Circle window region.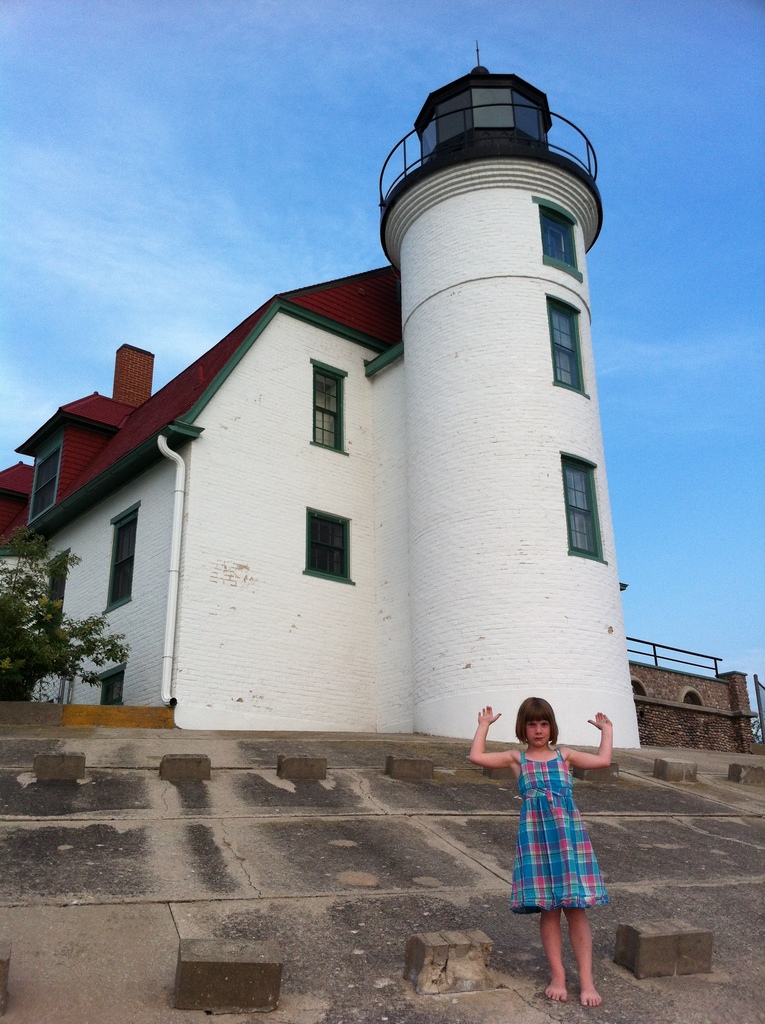
Region: (left=102, top=510, right=136, bottom=610).
